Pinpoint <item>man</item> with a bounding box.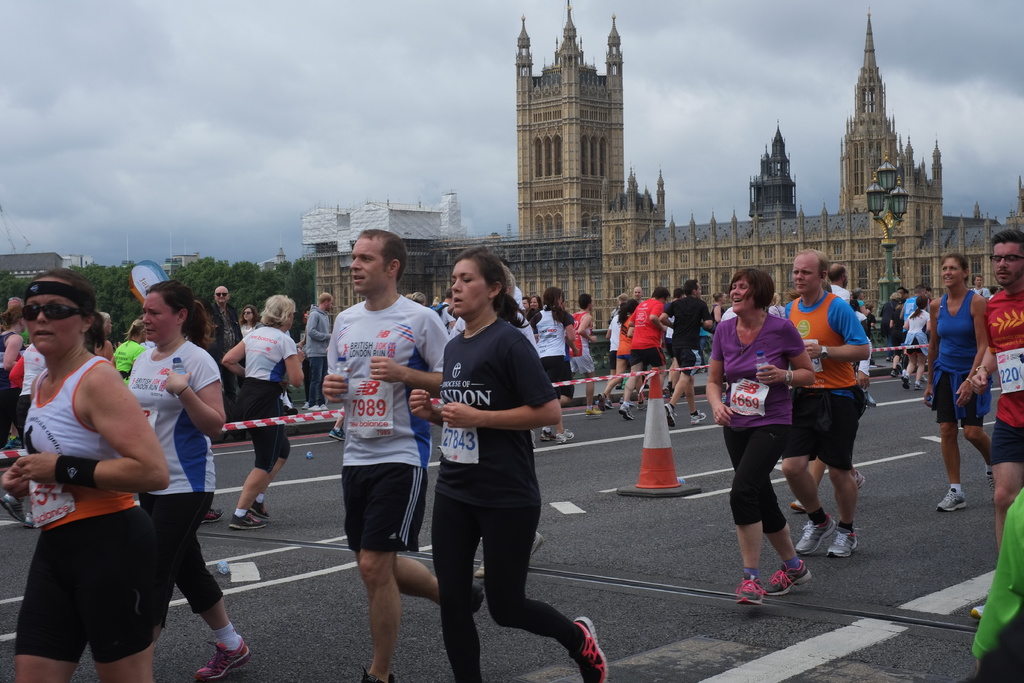
(left=497, top=254, right=526, bottom=315).
